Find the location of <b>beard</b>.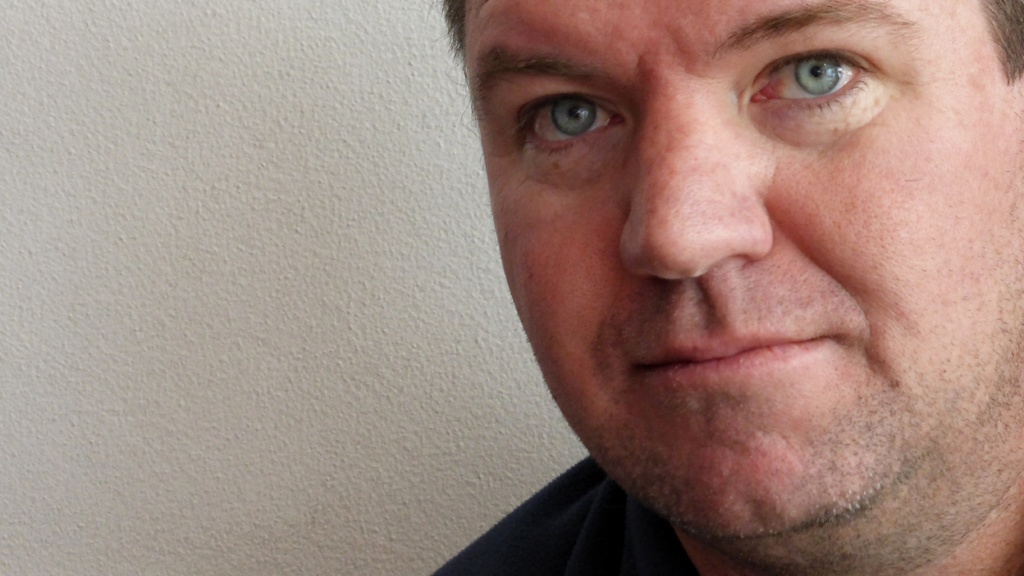
Location: {"left": 578, "top": 193, "right": 1020, "bottom": 575}.
